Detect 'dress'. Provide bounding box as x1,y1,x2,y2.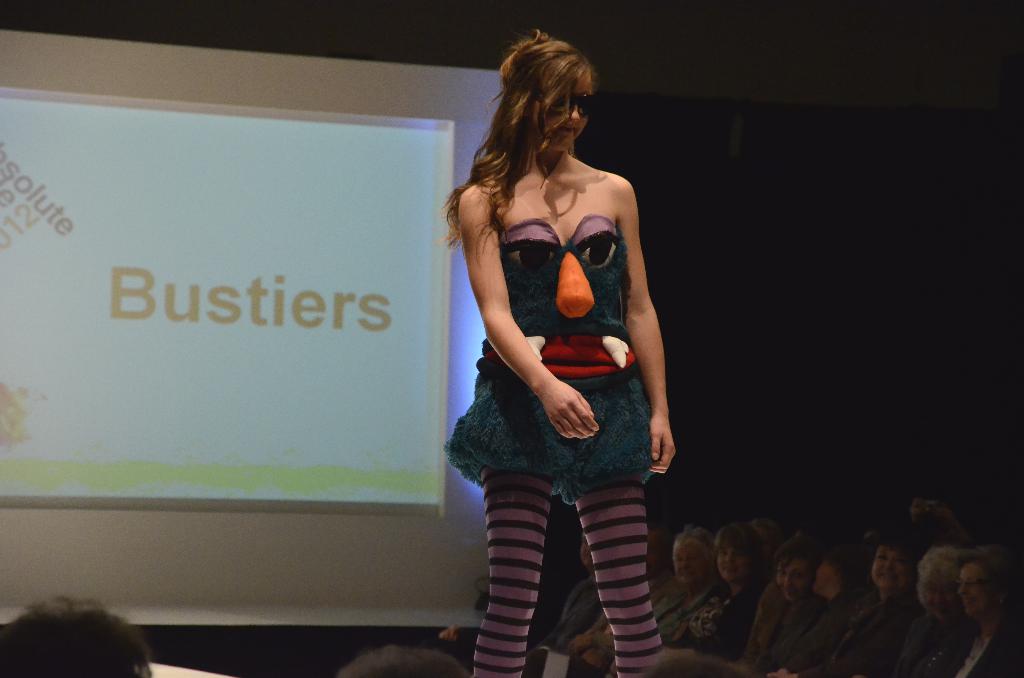
439,213,653,502.
